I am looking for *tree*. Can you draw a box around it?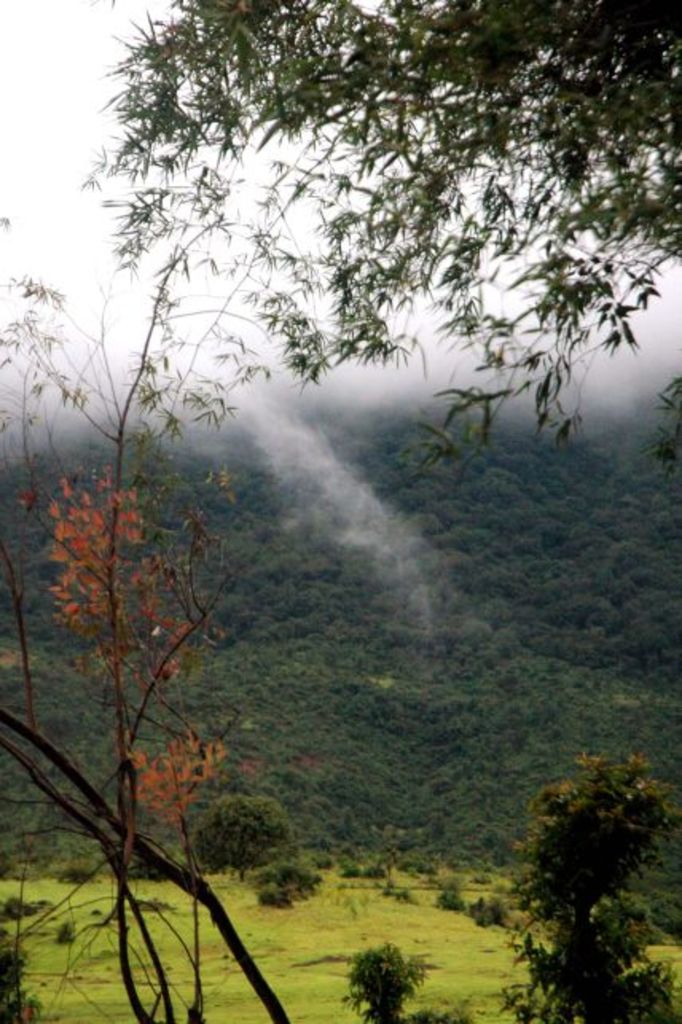
Sure, the bounding box is {"left": 72, "top": 0, "right": 680, "bottom": 467}.
